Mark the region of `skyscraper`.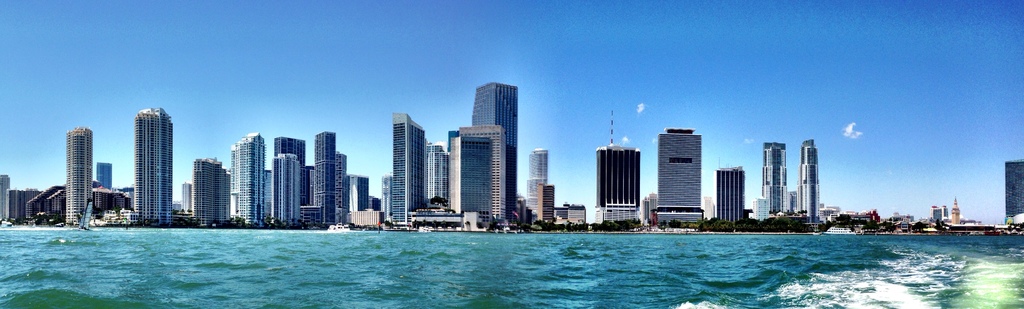
Region: [x1=717, y1=160, x2=751, y2=228].
